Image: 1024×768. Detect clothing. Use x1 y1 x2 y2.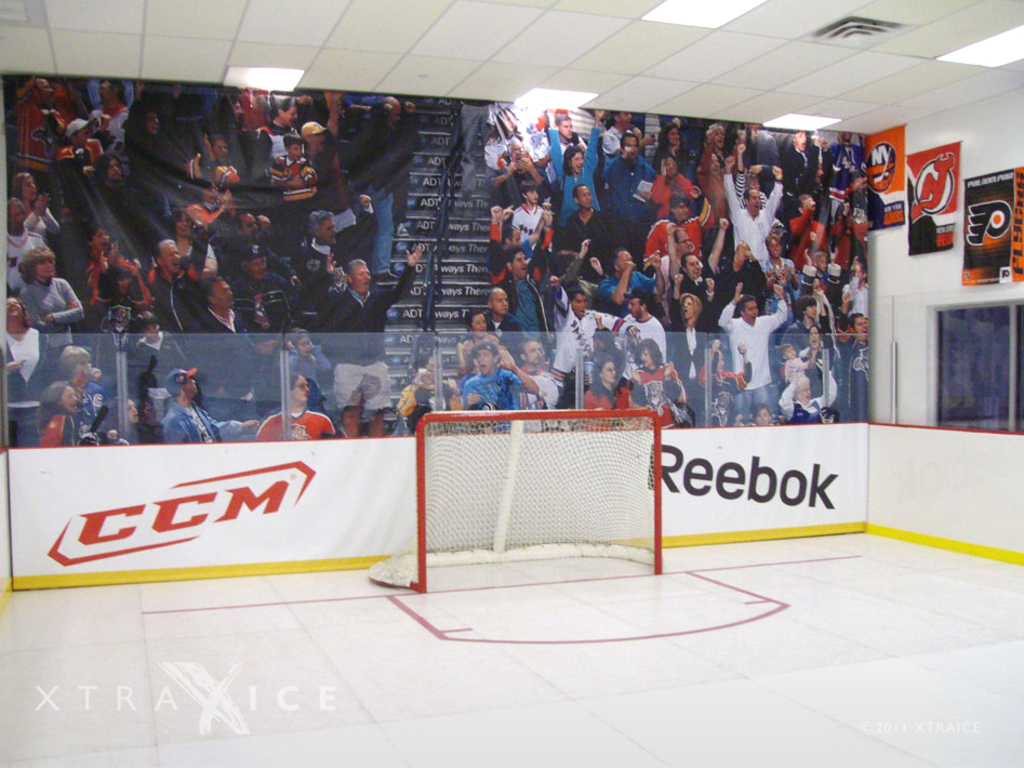
723 284 794 406.
